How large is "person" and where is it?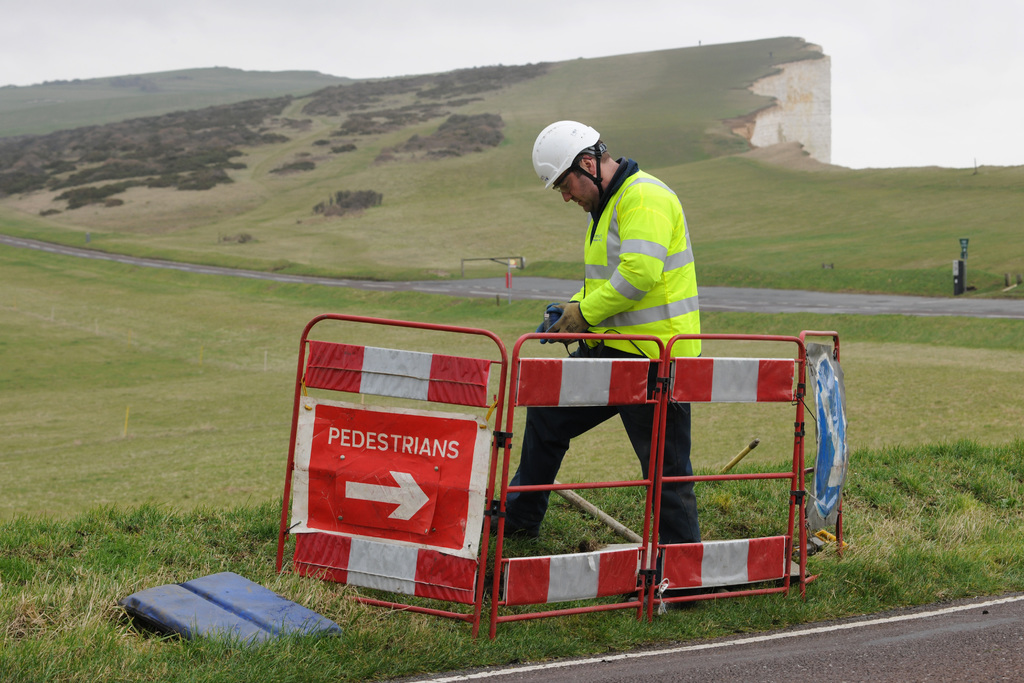
Bounding box: BBox(514, 113, 724, 491).
